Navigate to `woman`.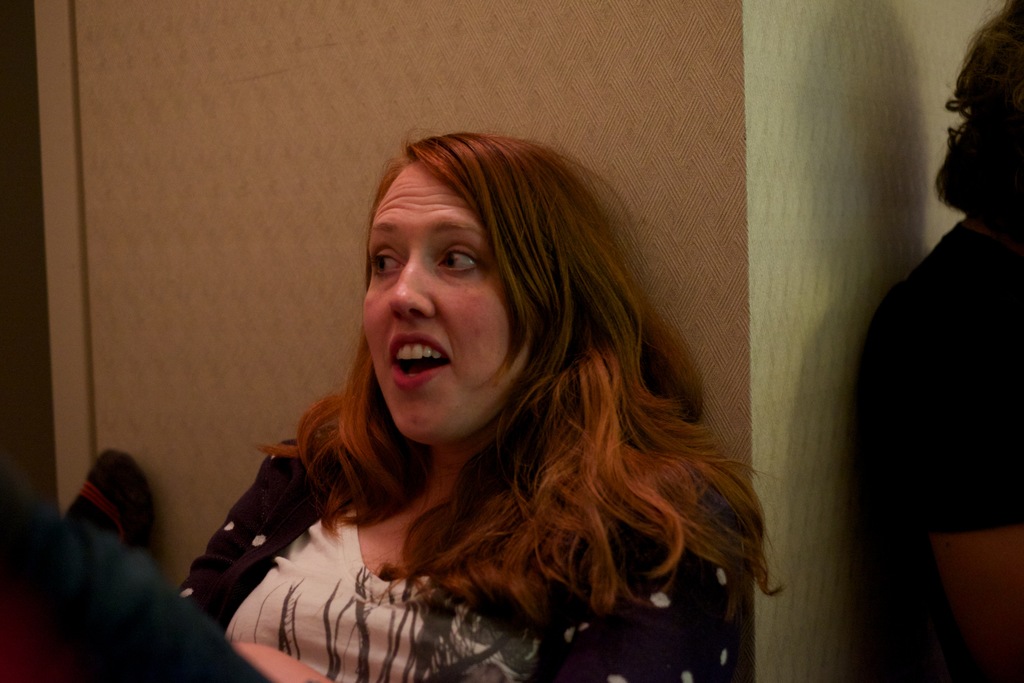
Navigation target: [169, 110, 791, 673].
